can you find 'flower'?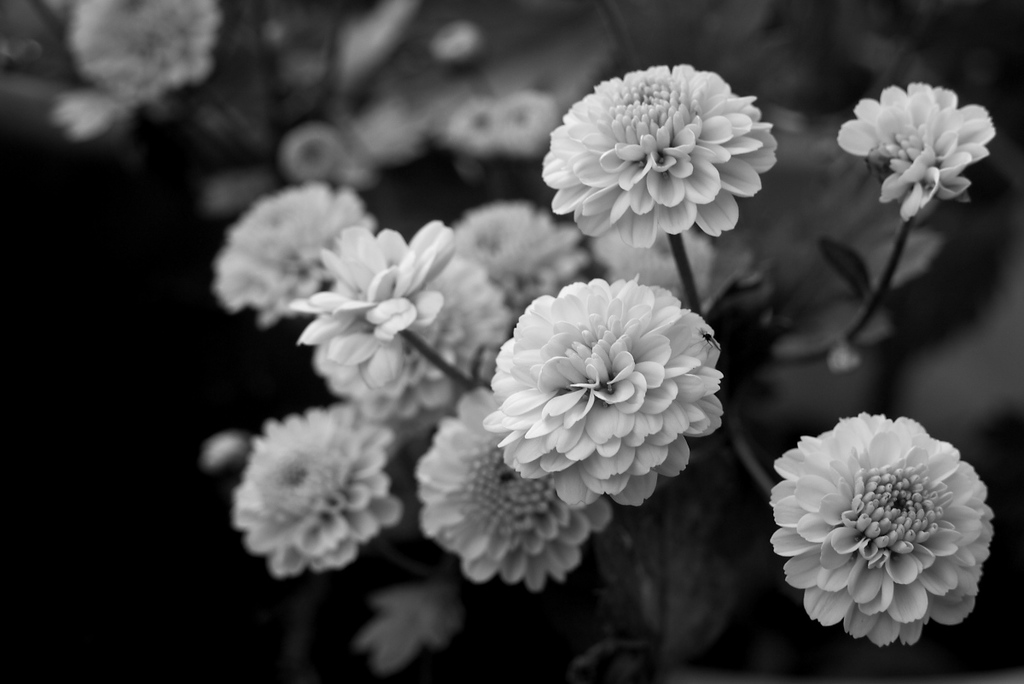
Yes, bounding box: {"left": 317, "top": 257, "right": 513, "bottom": 436}.
